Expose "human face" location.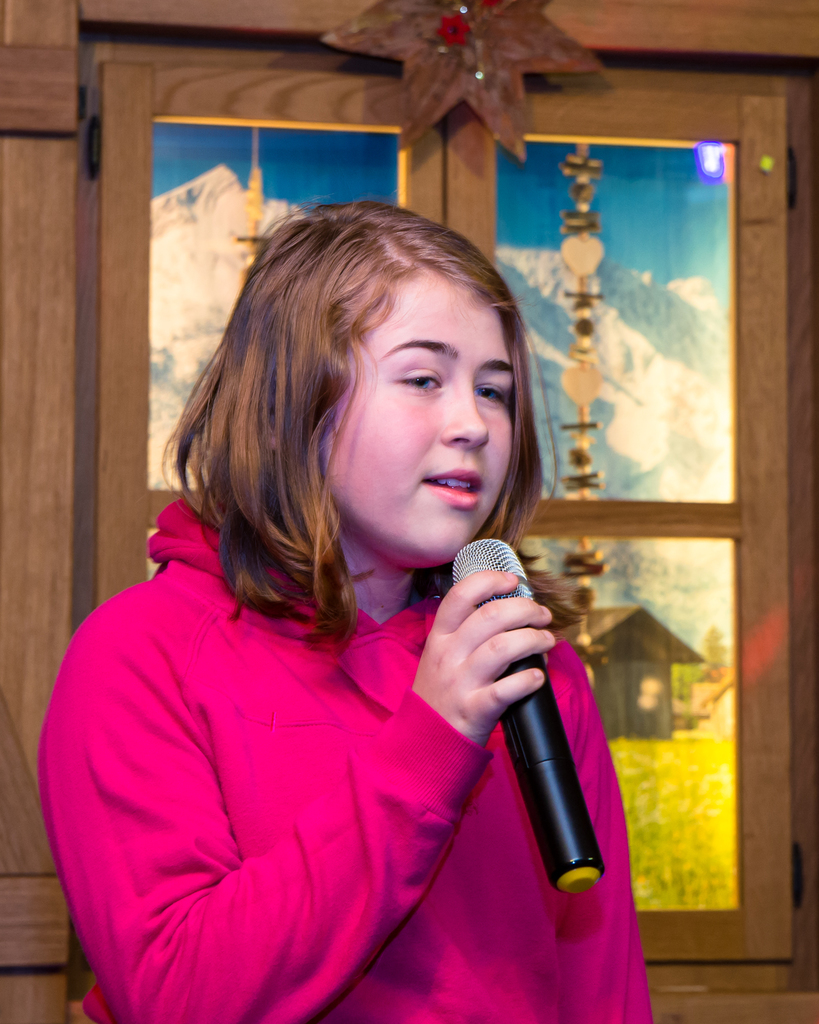
Exposed at x1=337, y1=274, x2=511, y2=566.
